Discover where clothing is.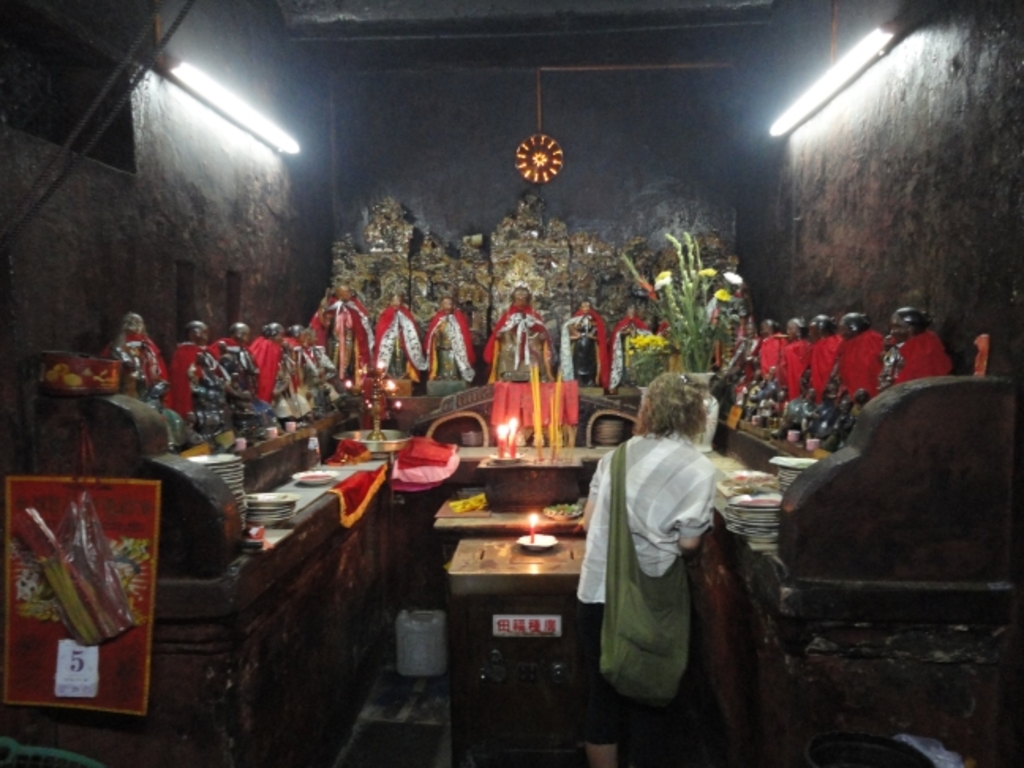
Discovered at 559 308 605 390.
